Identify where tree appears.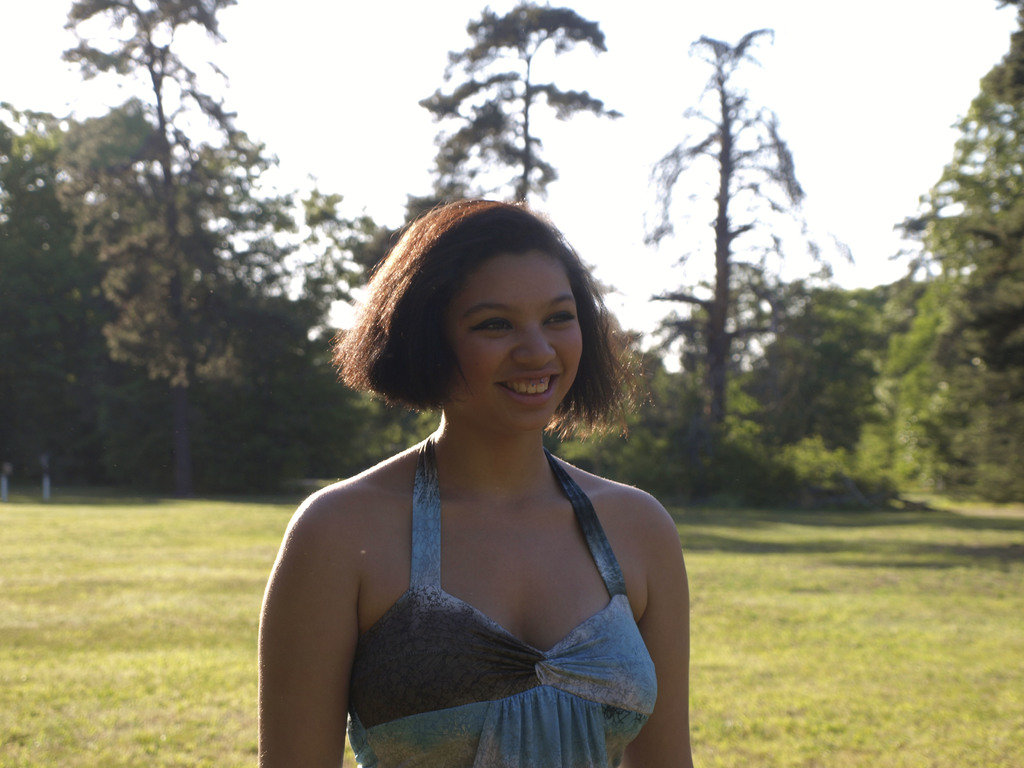
Appears at bbox=[54, 0, 262, 499].
